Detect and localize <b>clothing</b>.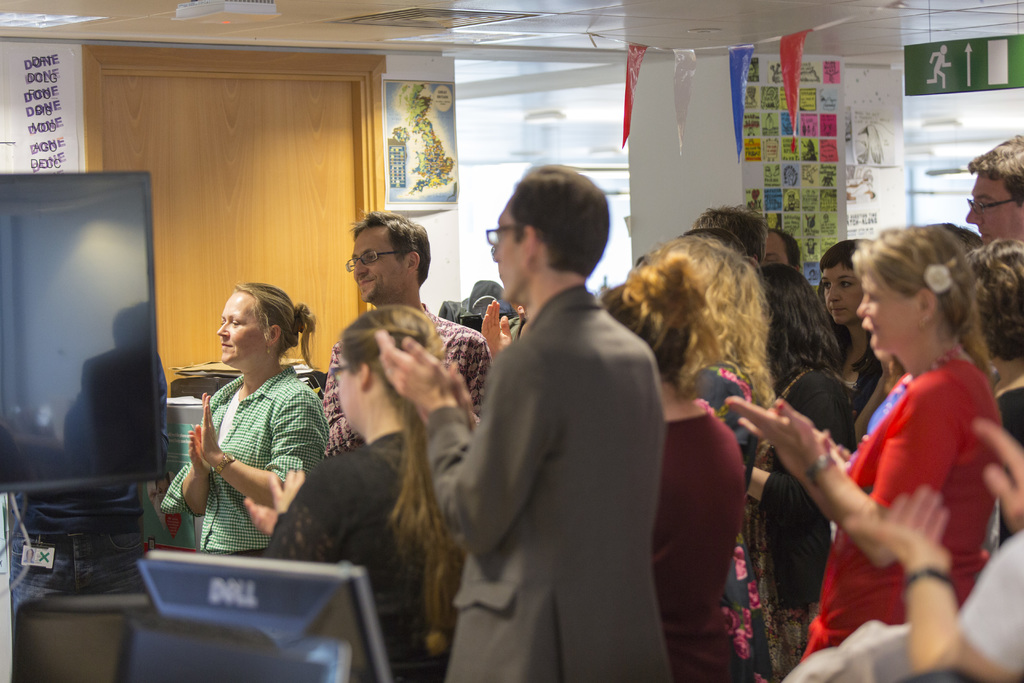
Localized at <bbox>417, 277, 674, 682</bbox>.
